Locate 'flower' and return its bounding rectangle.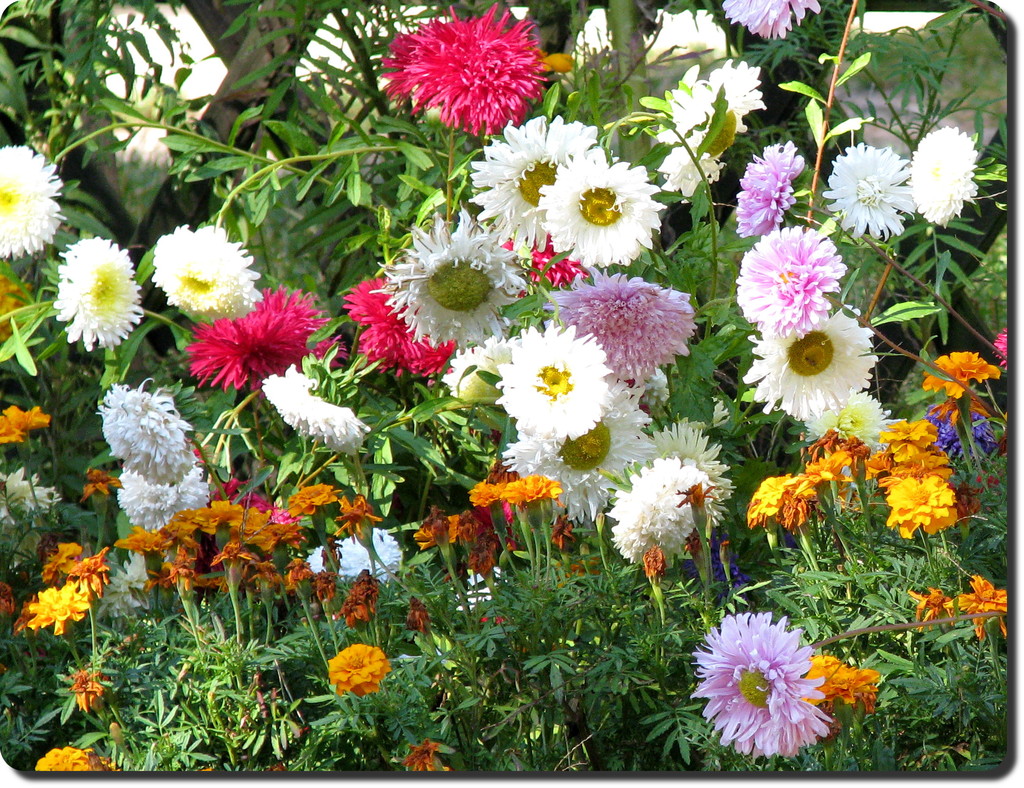
(left=686, top=605, right=829, bottom=757).
